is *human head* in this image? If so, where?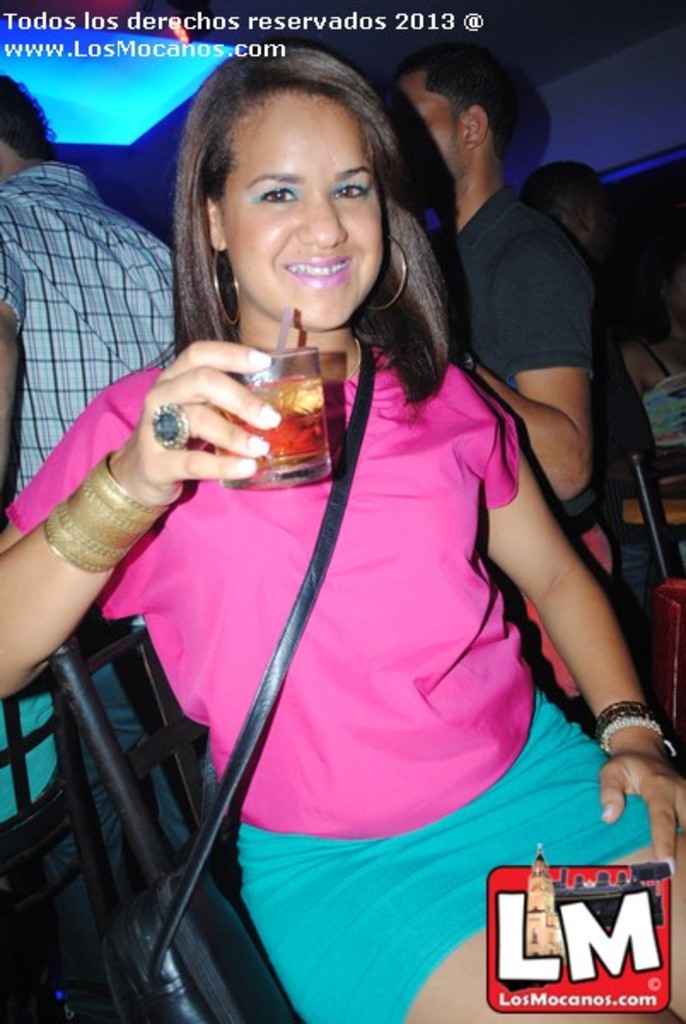
Yes, at locate(0, 65, 60, 183).
